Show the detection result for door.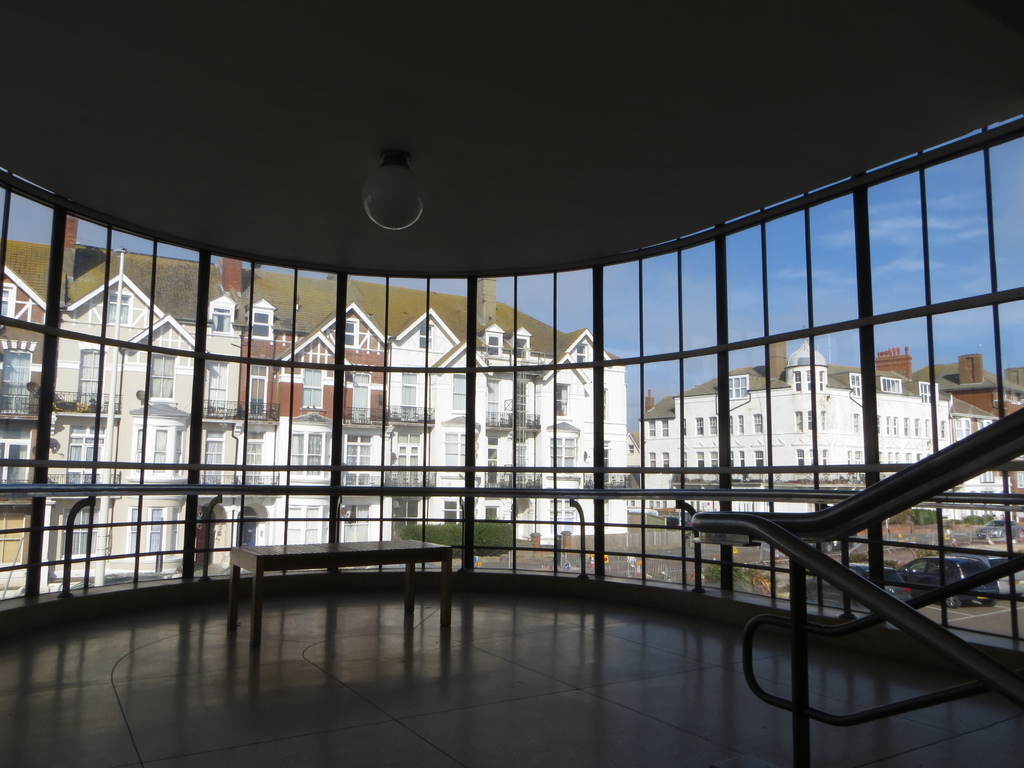
pyautogui.locateOnScreen(67, 426, 110, 484).
